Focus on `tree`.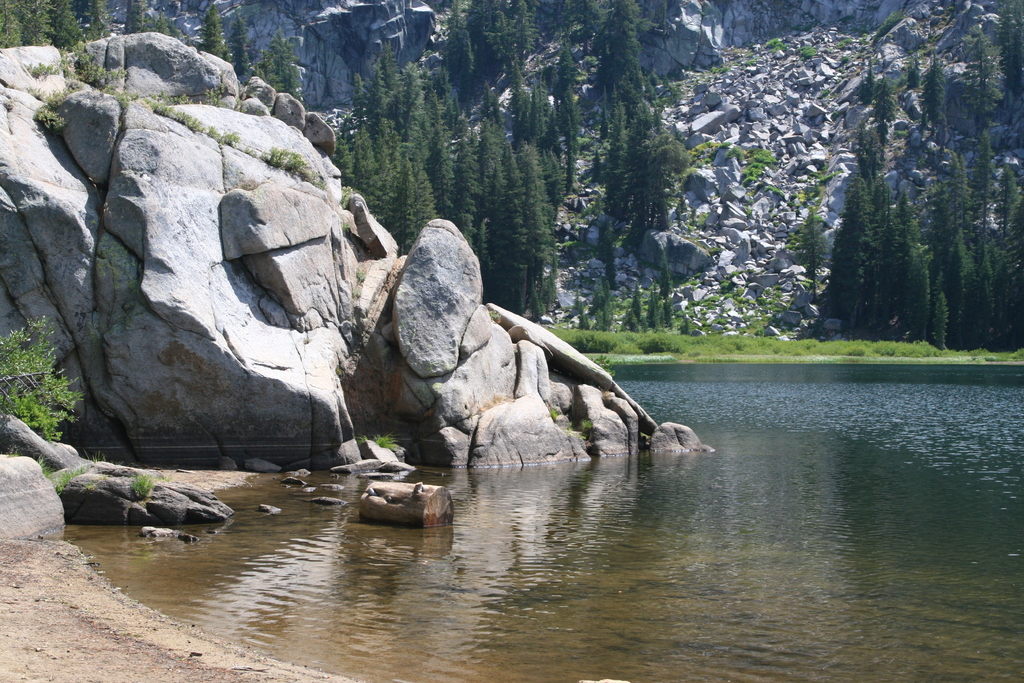
Focused at <box>867,77,892,124</box>.
